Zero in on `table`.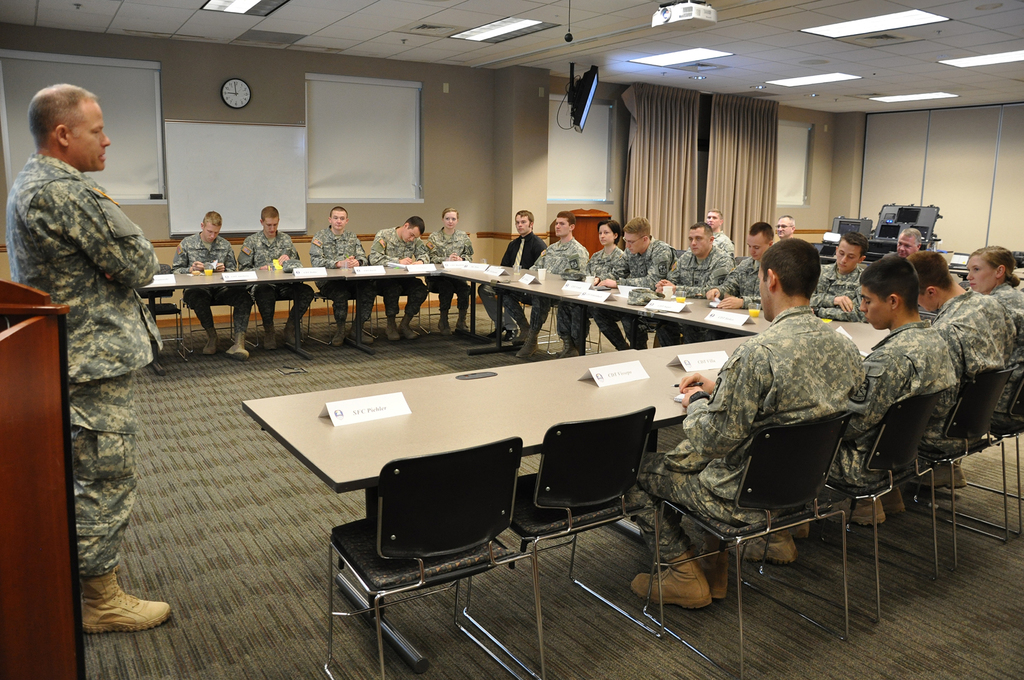
Zeroed in: BBox(446, 257, 891, 347).
